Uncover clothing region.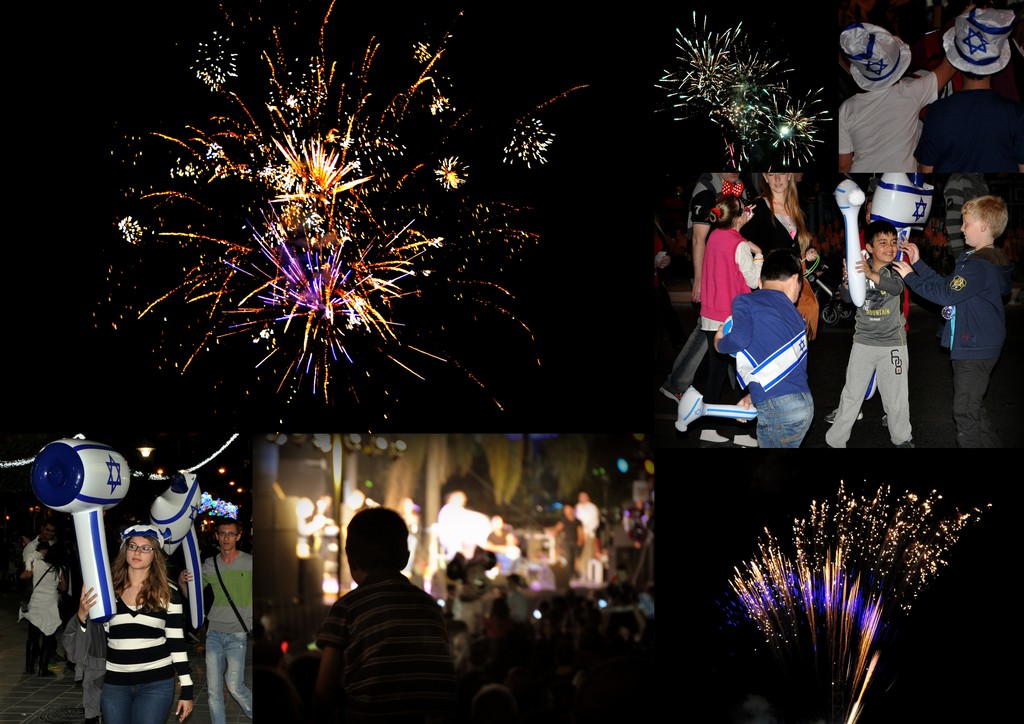
Uncovered: pyautogui.locateOnScreen(847, 225, 928, 430).
